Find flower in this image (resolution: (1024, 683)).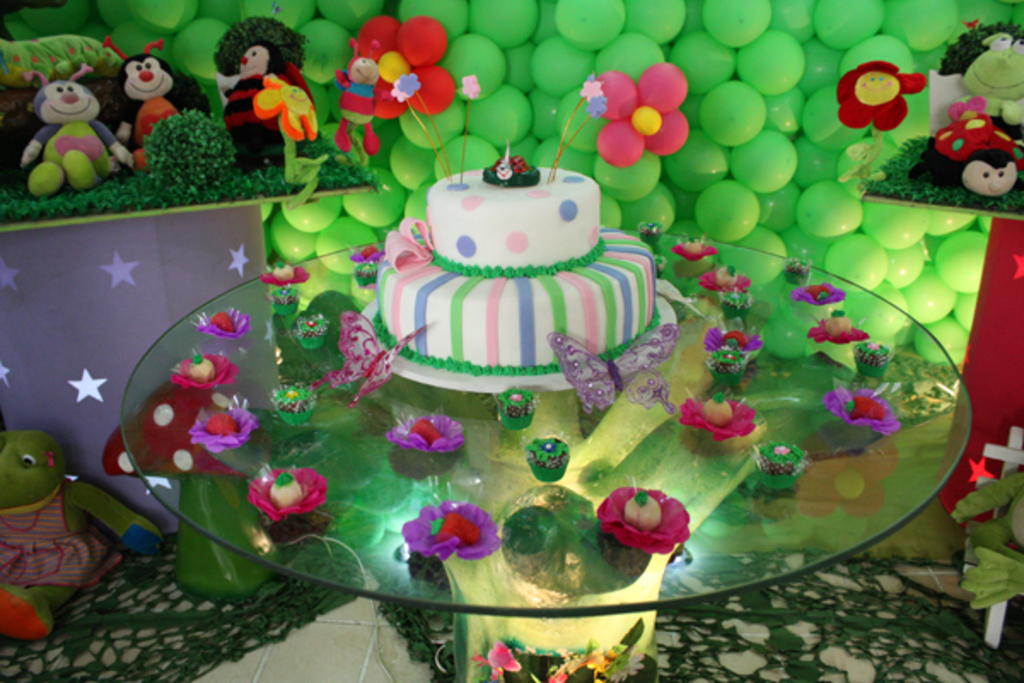
crop(275, 386, 307, 406).
